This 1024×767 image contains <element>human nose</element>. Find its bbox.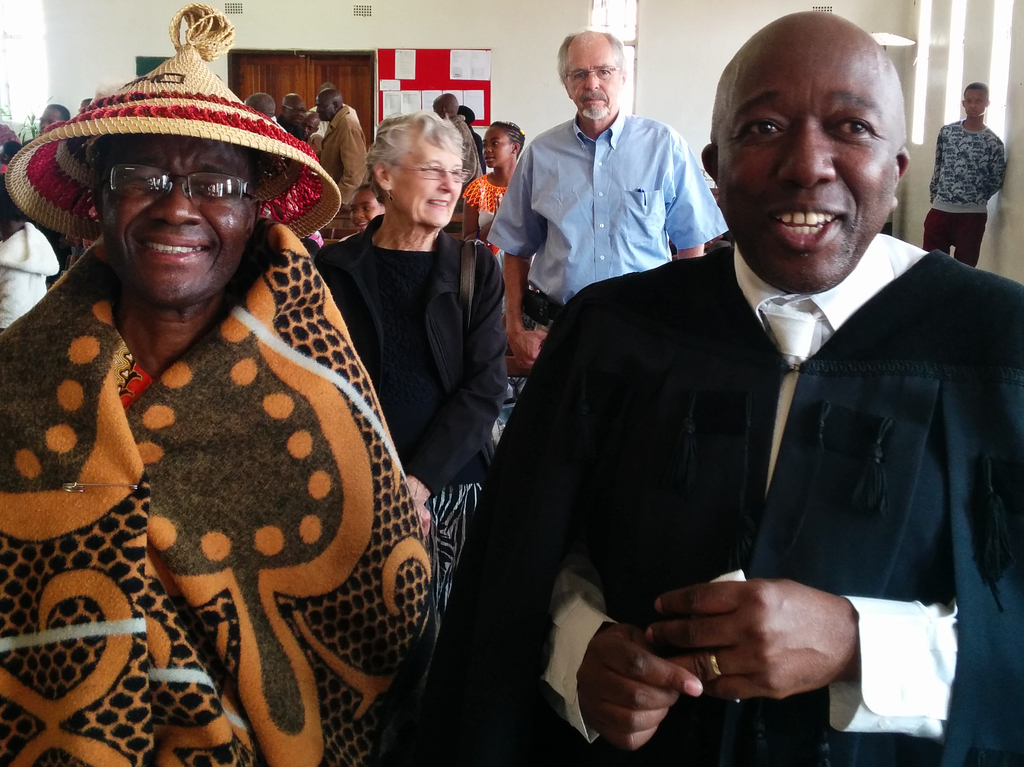
483 143 491 153.
